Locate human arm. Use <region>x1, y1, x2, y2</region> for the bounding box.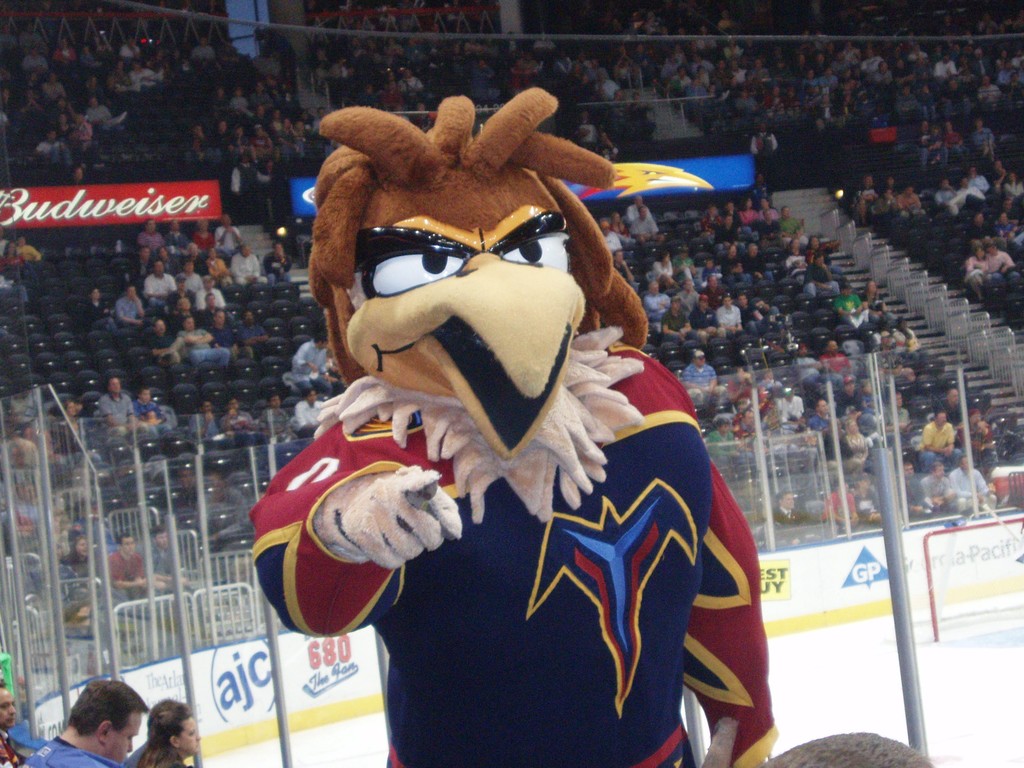
<region>193, 325, 214, 344</region>.
